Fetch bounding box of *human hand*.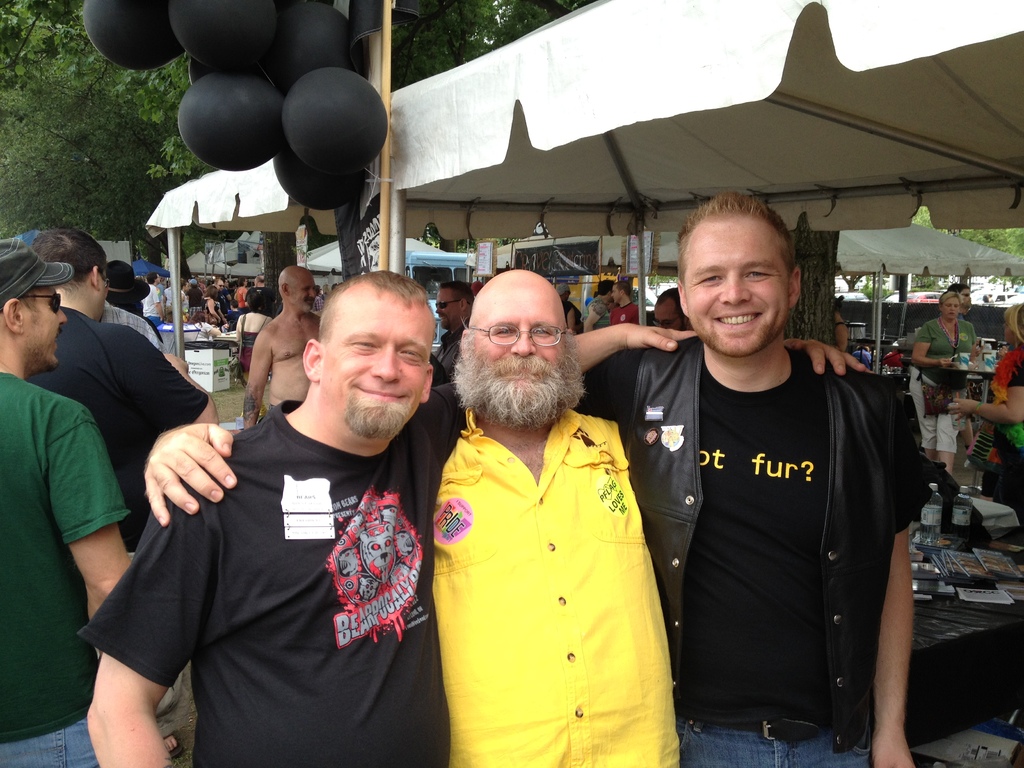
Bbox: 934:358:953:369.
